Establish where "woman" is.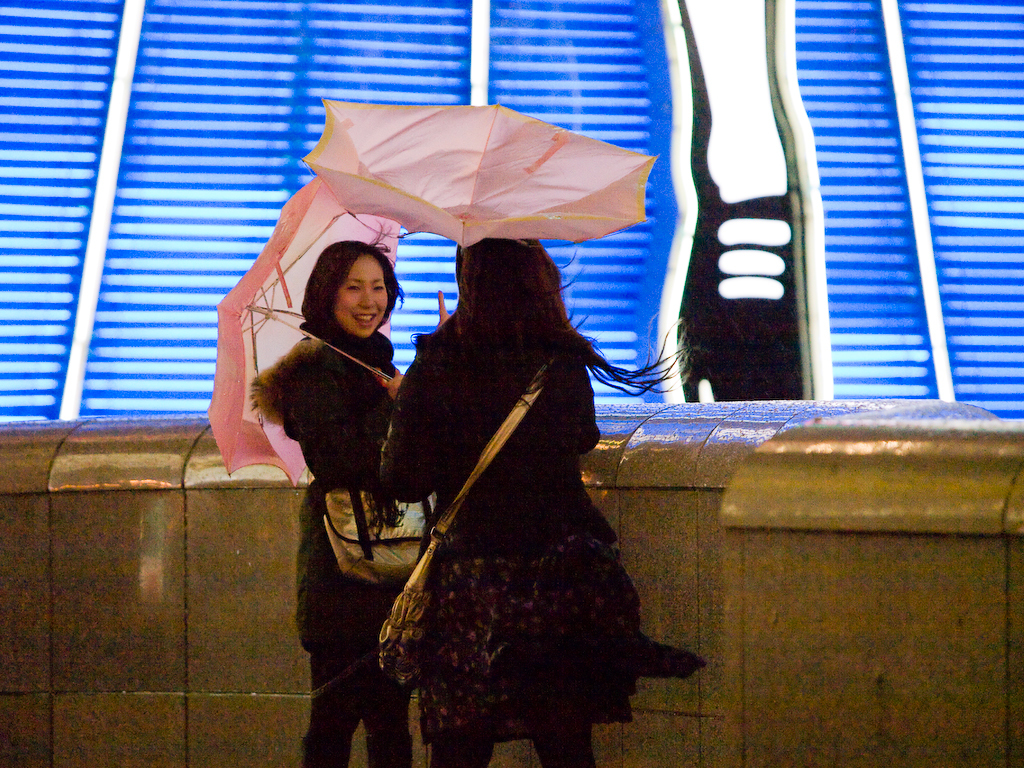
Established at (257,240,433,765).
